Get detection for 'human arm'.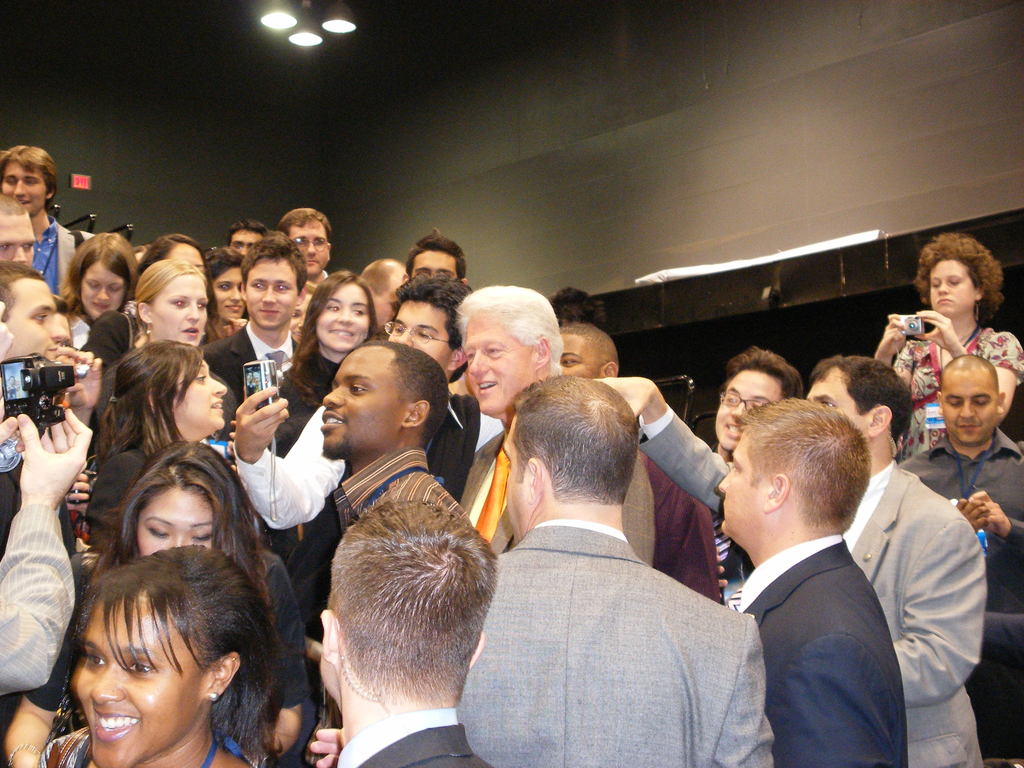
Detection: [left=65, top=344, right=104, bottom=452].
